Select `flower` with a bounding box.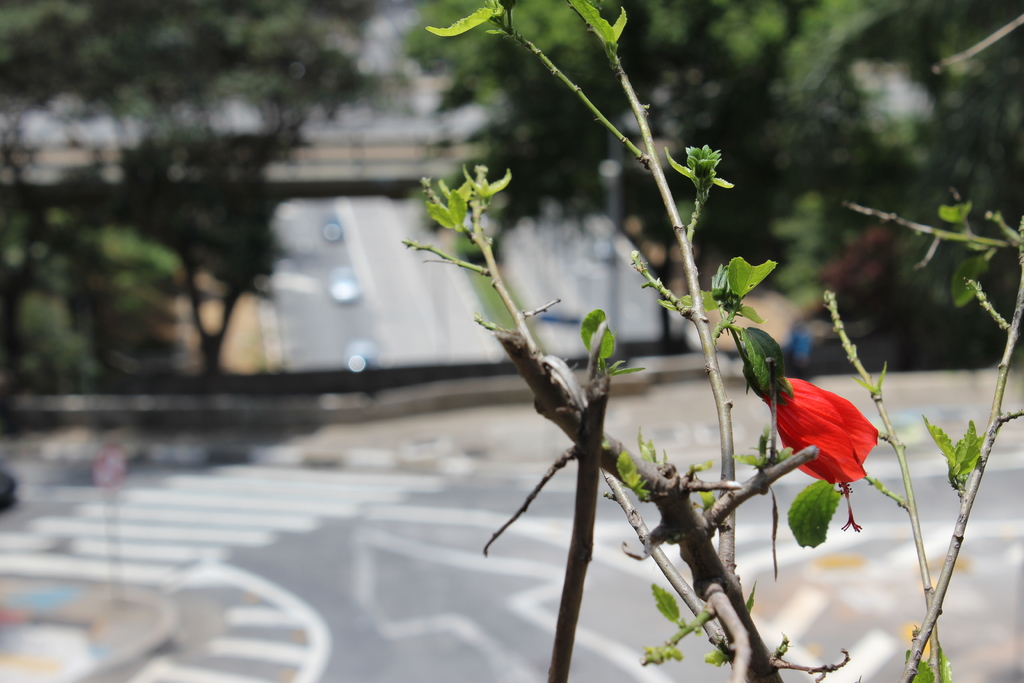
(756, 365, 881, 493).
